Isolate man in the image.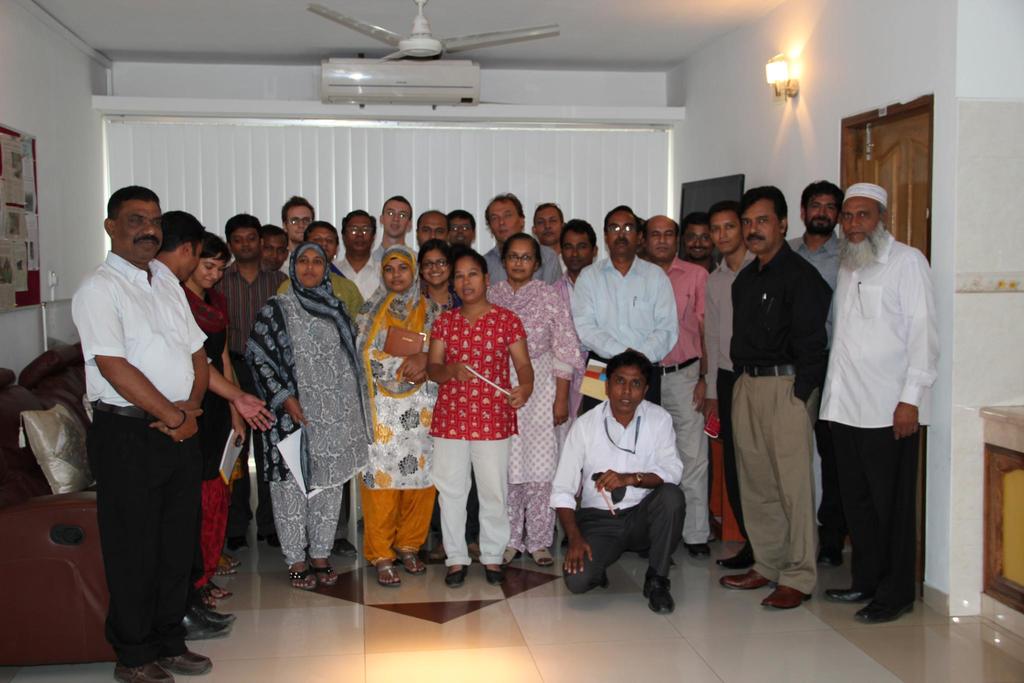
Isolated region: left=446, top=204, right=476, bottom=256.
